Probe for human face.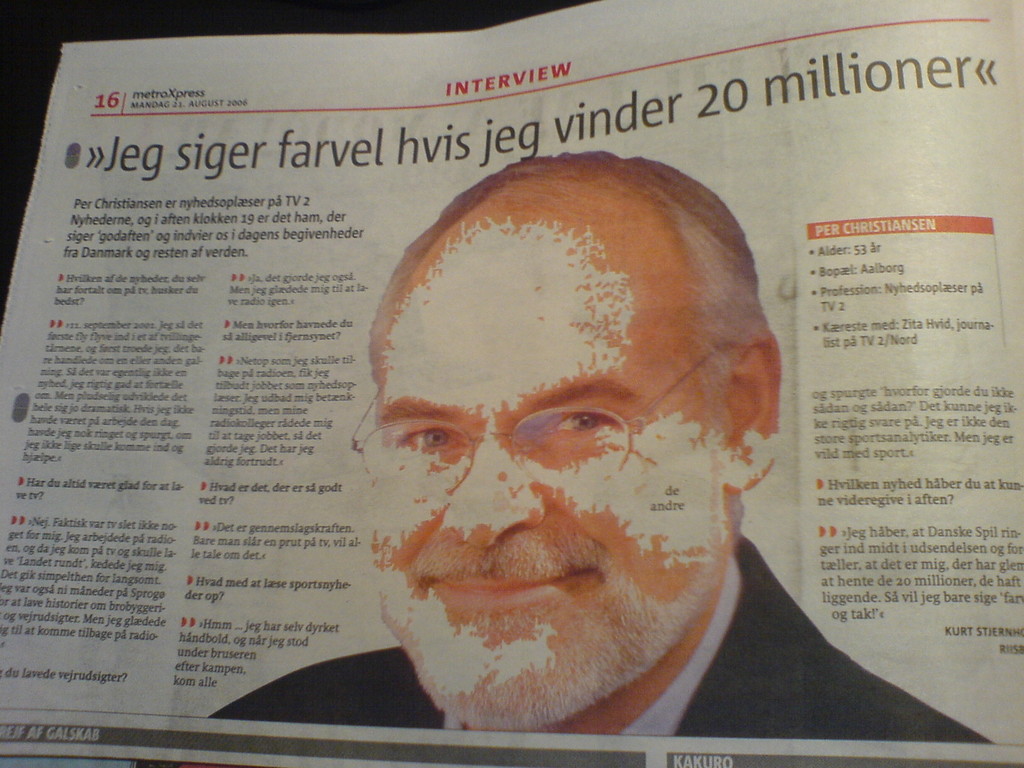
Probe result: 363/250/721/730.
